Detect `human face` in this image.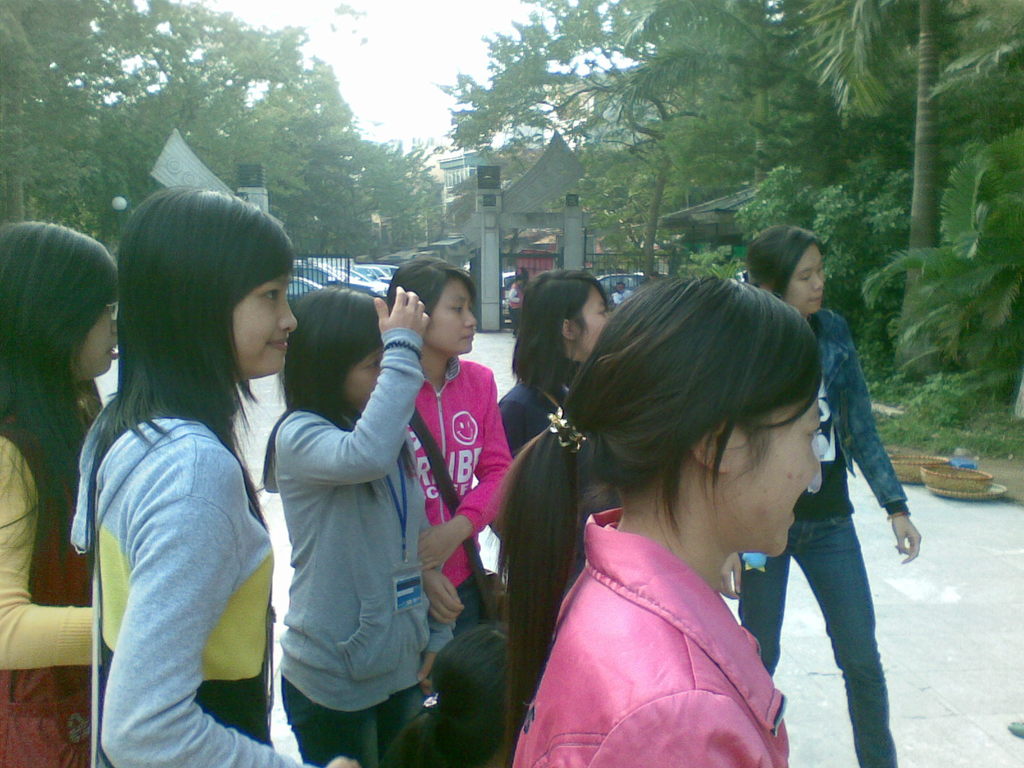
Detection: box=[724, 375, 830, 555].
